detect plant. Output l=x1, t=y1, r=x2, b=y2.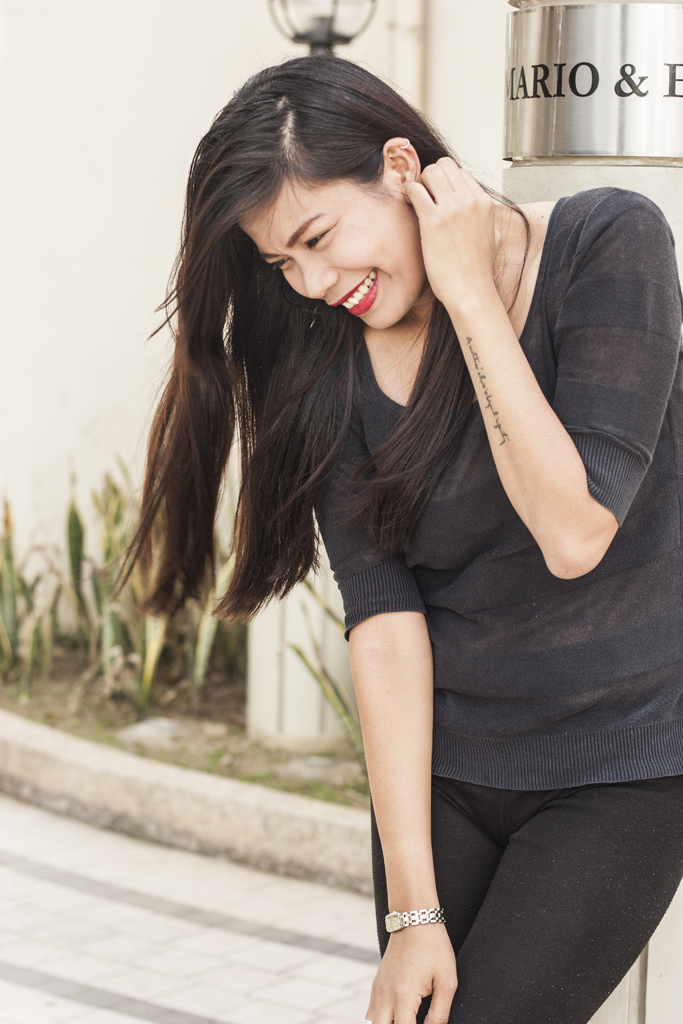
l=281, t=566, r=377, b=786.
